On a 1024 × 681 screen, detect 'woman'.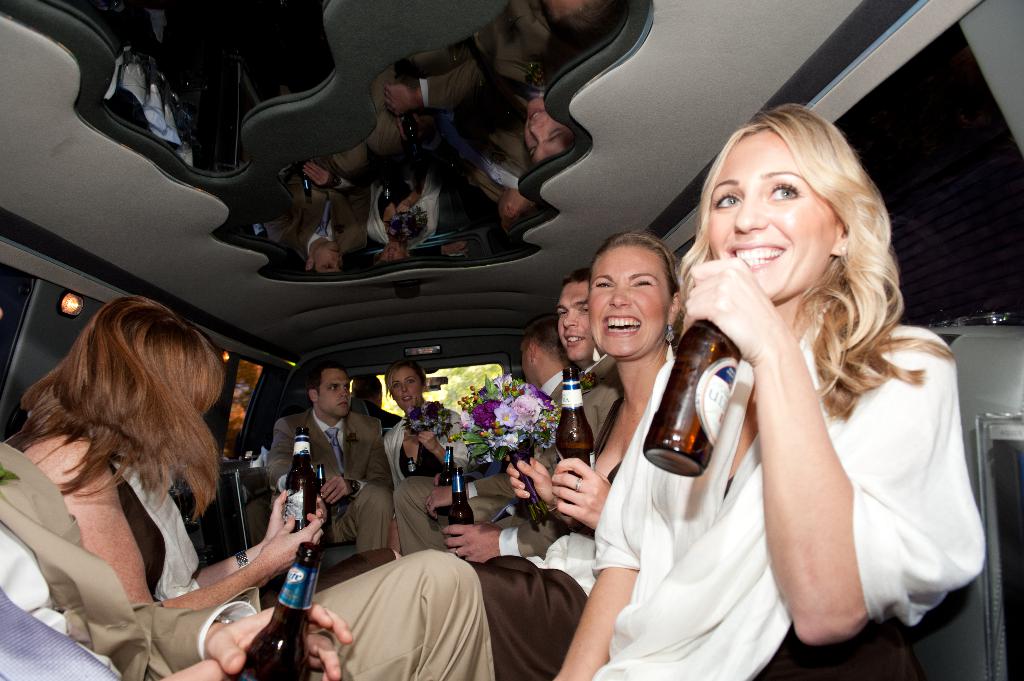
(x1=587, y1=117, x2=953, y2=671).
